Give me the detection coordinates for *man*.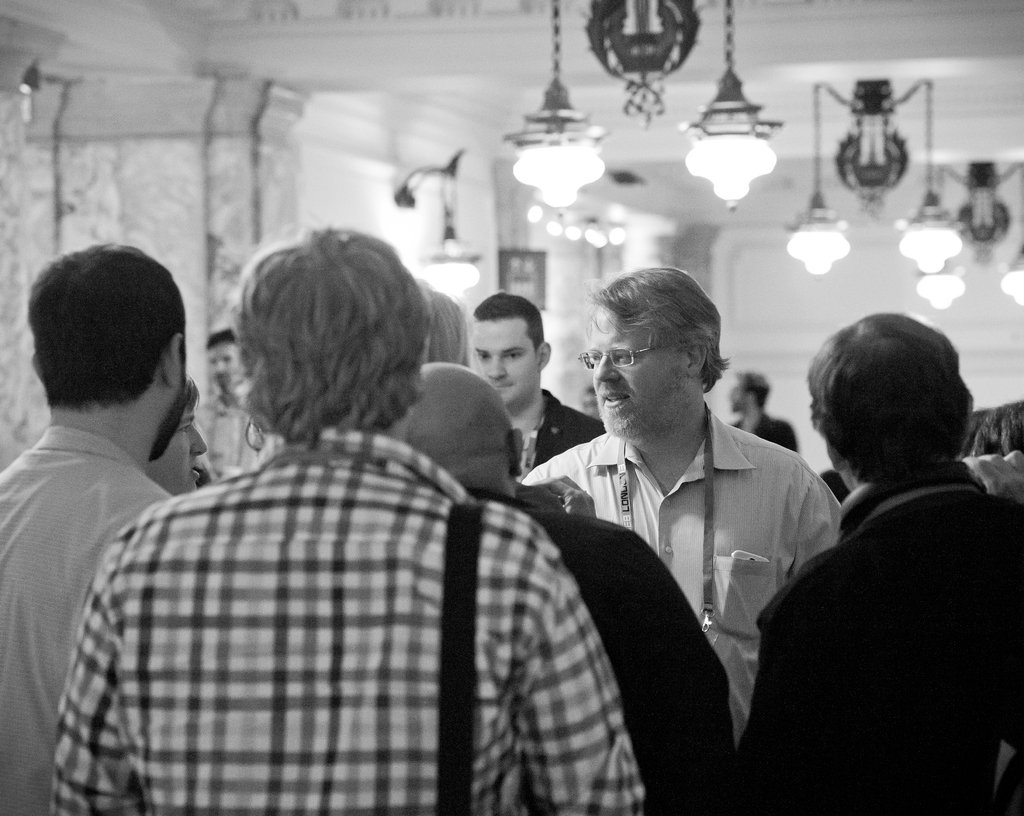
(404,359,732,815).
